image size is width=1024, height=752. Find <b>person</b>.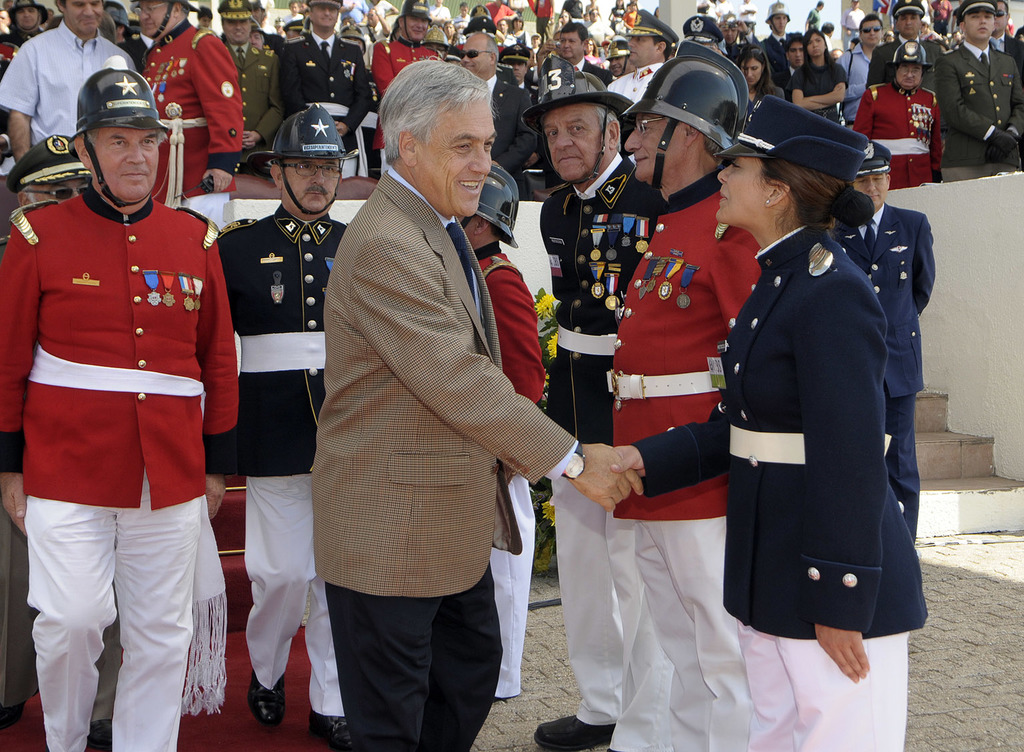
[2,69,247,751].
